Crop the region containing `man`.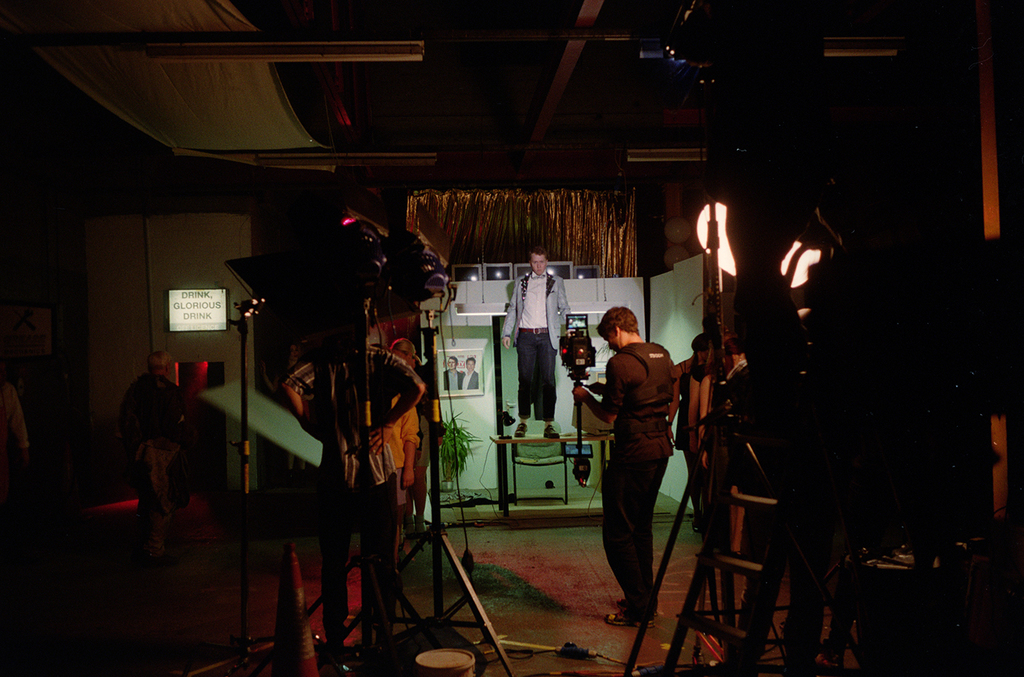
Crop region: x1=286 y1=333 x2=424 y2=676.
